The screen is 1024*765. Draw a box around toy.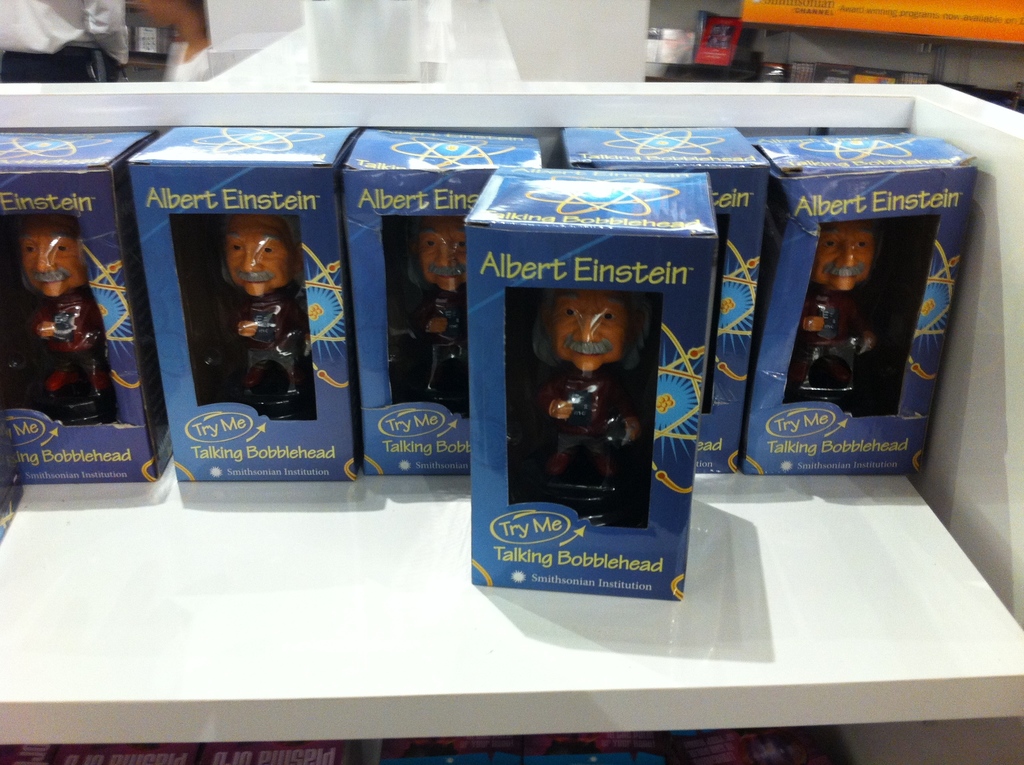
(left=7, top=200, right=124, bottom=439).
